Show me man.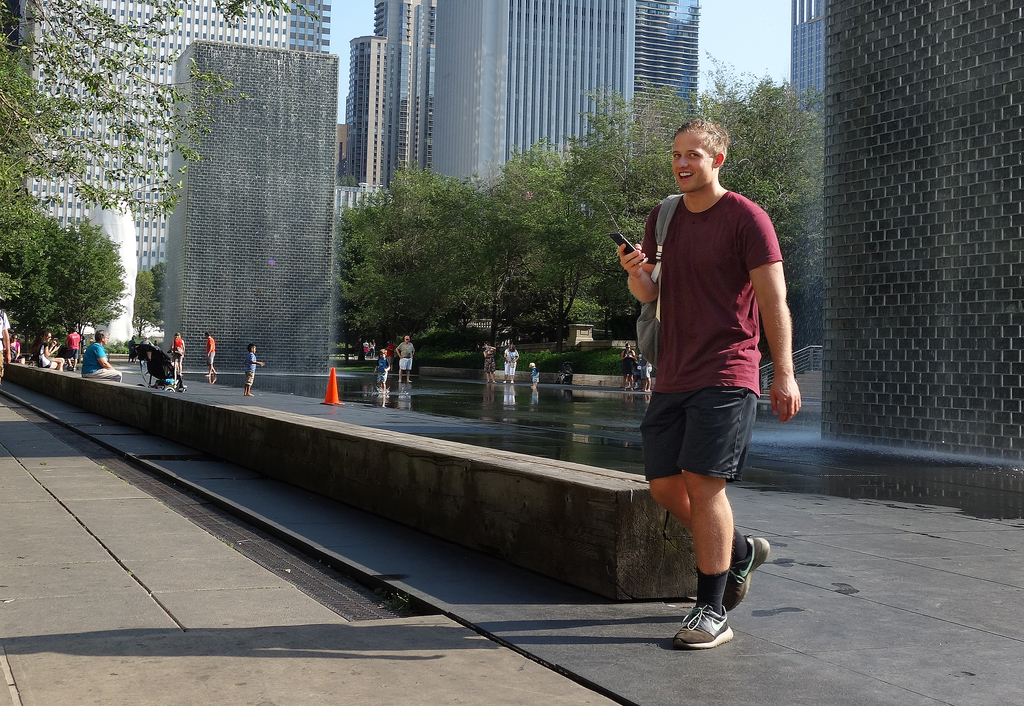
man is here: detection(81, 329, 124, 381).
